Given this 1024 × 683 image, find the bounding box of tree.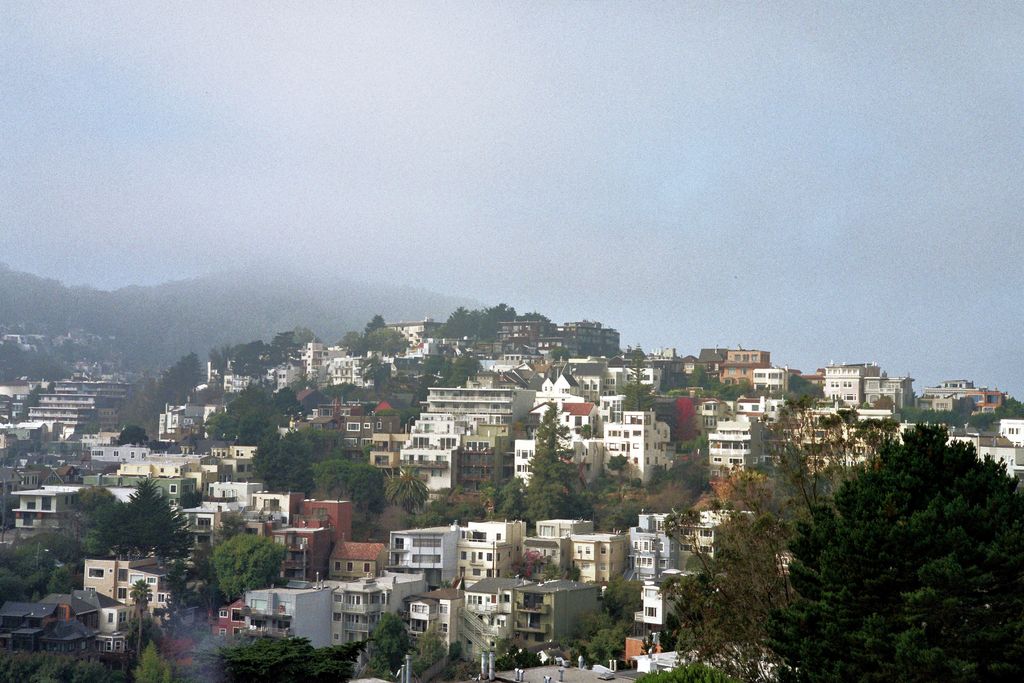
{"x1": 269, "y1": 327, "x2": 317, "y2": 374}.
